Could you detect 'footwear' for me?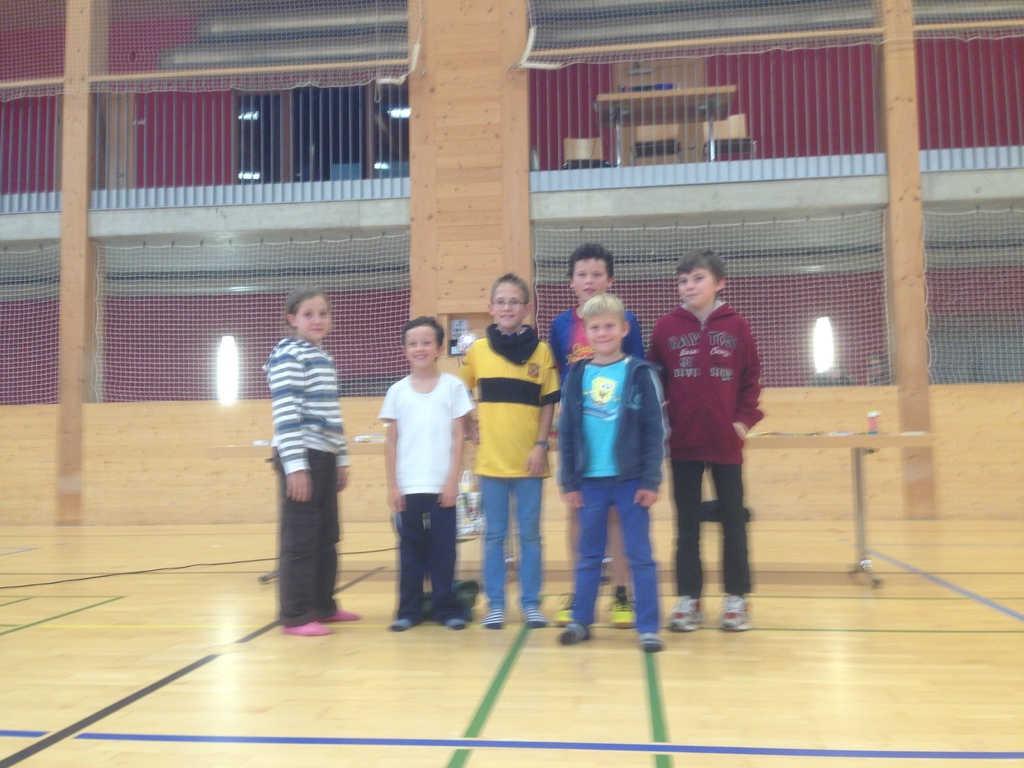
Detection result: detection(723, 590, 751, 633).
